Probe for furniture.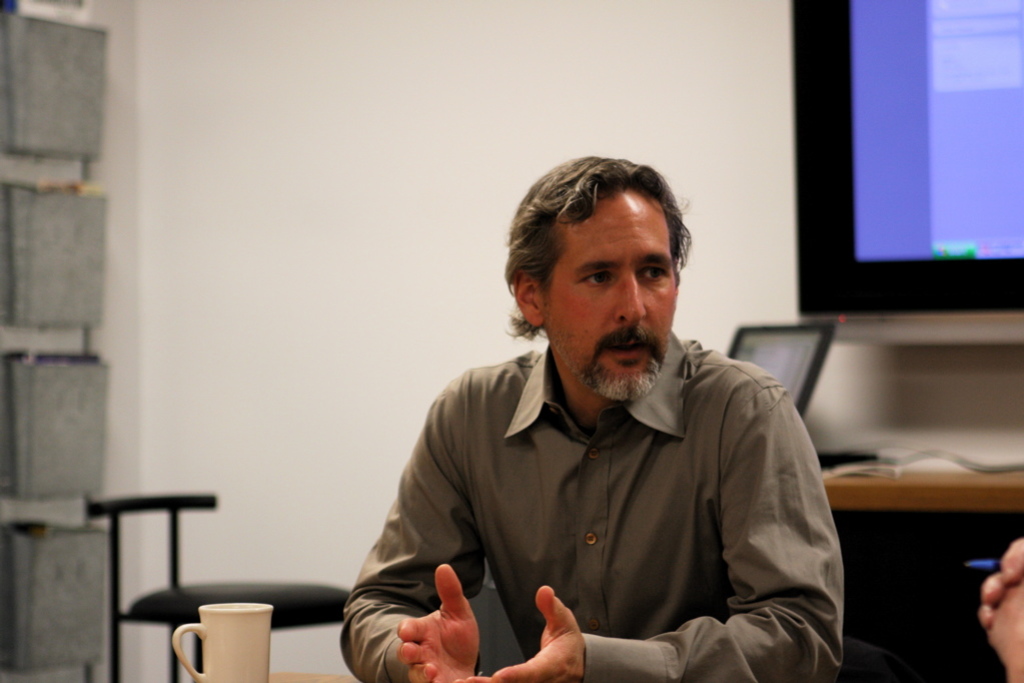
Probe result: {"x1": 83, "y1": 490, "x2": 350, "y2": 682}.
